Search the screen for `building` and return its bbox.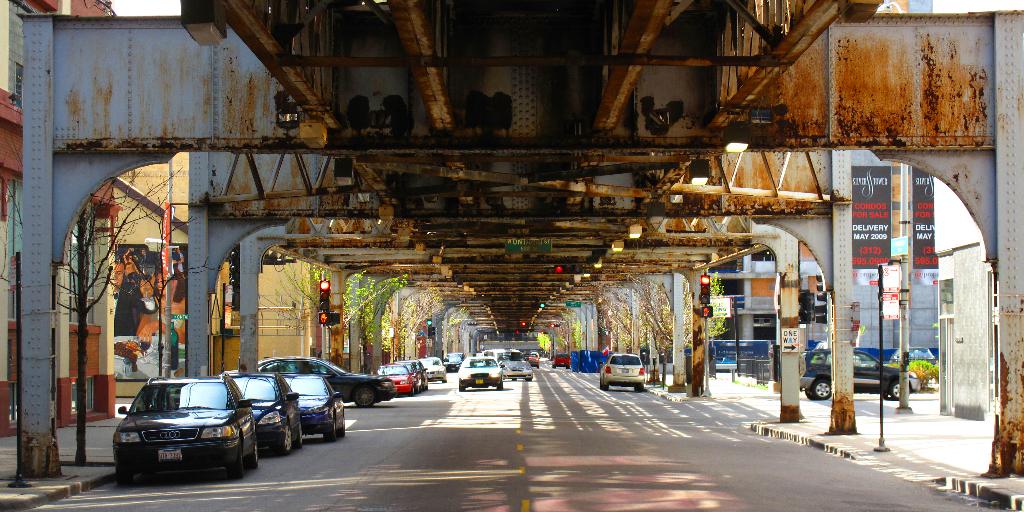
Found: bbox=[932, 177, 989, 420].
